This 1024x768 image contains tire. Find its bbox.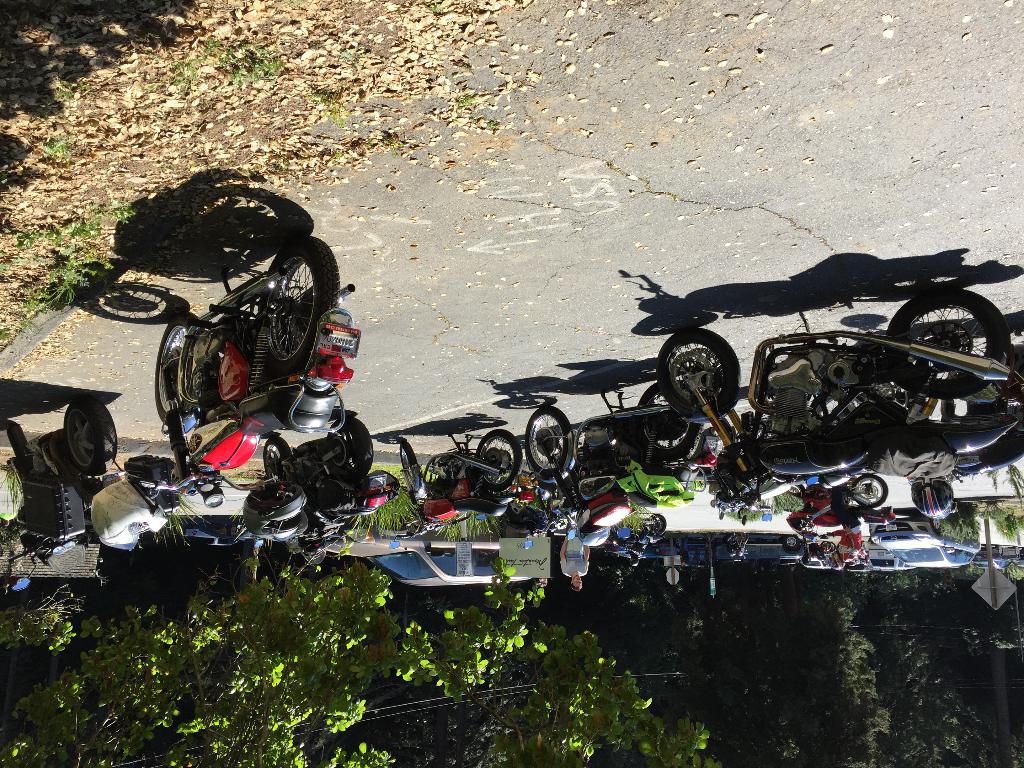
pyautogui.locateOnScreen(251, 236, 343, 382).
